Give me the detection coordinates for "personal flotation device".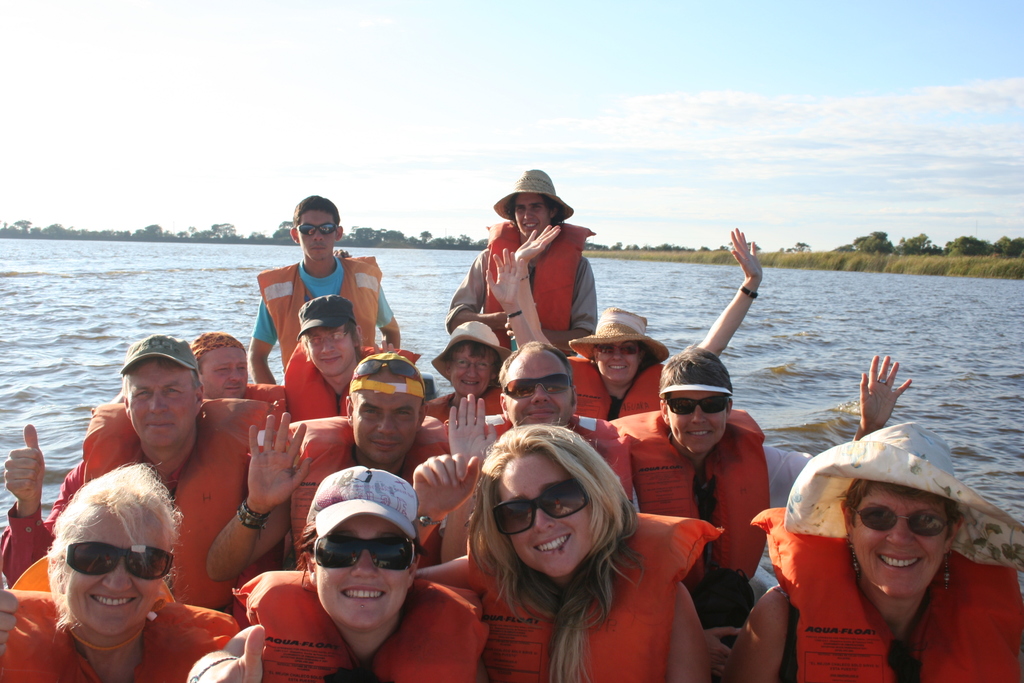
detection(234, 572, 492, 682).
